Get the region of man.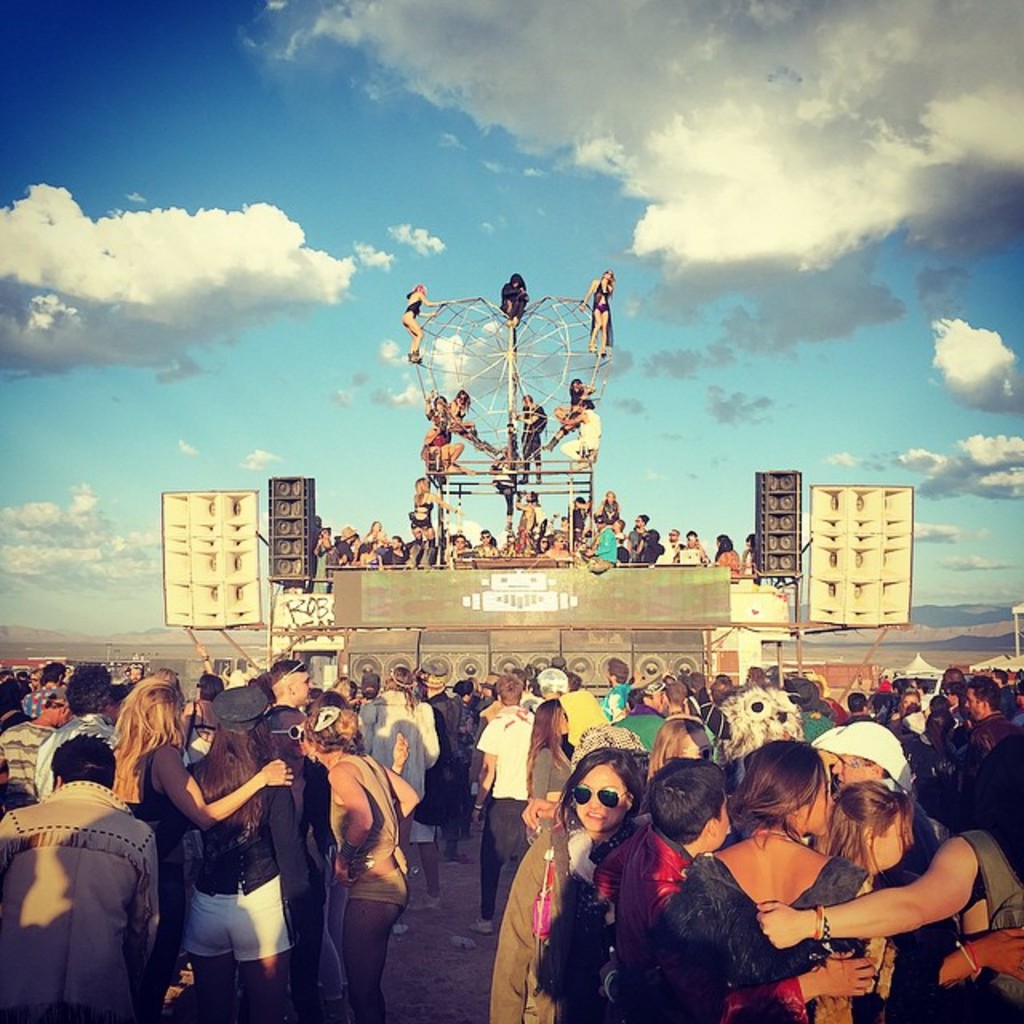
507,488,542,536.
